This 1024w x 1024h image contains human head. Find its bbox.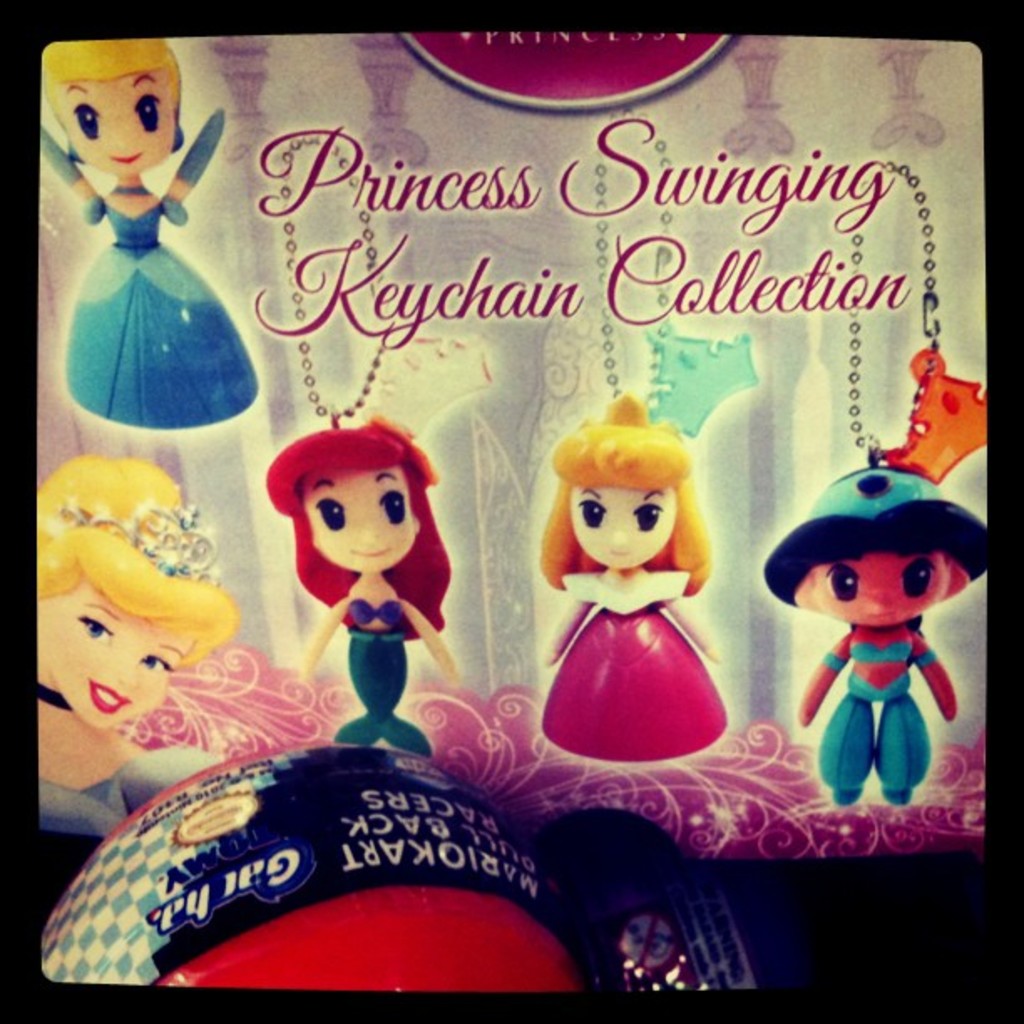
crop(549, 390, 689, 569).
